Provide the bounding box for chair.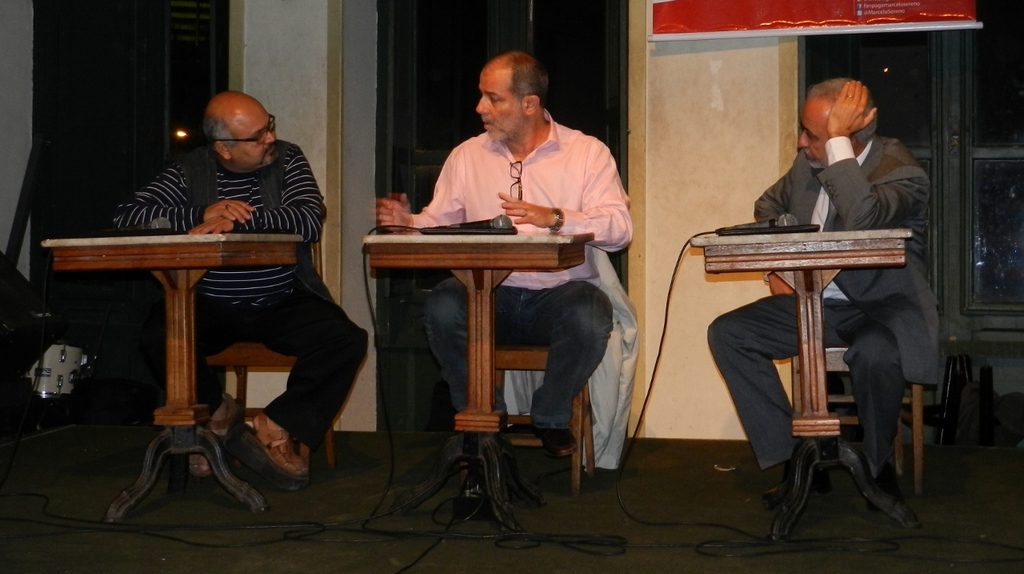
202, 340, 338, 466.
